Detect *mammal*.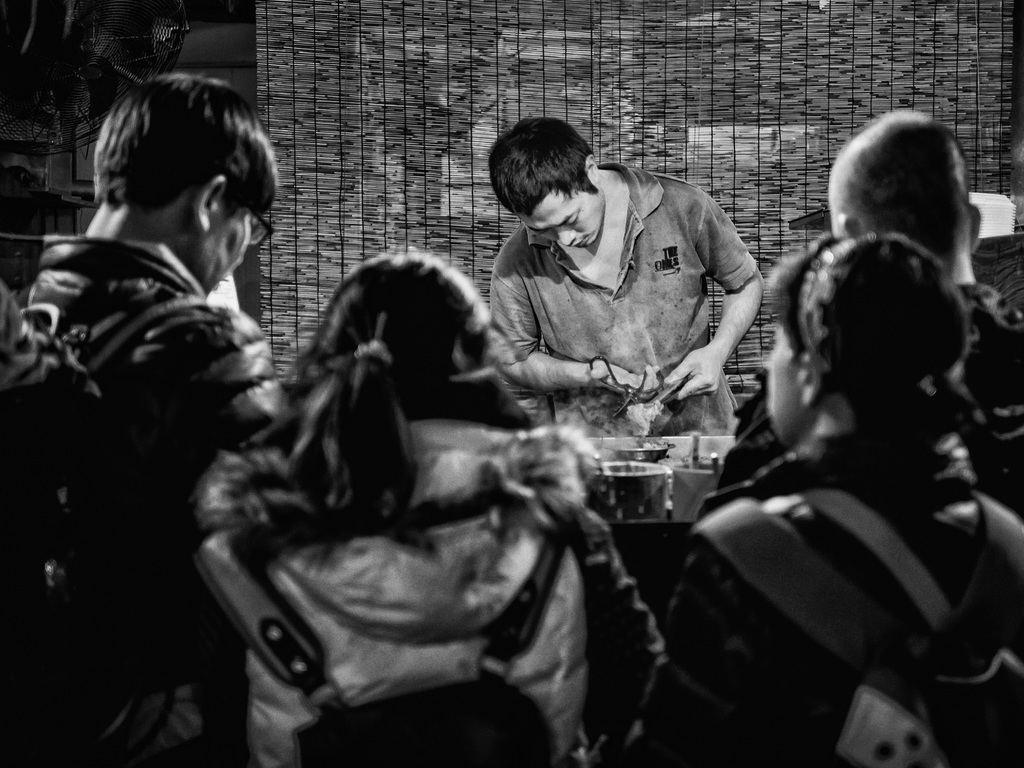
Detected at 710, 109, 1022, 486.
